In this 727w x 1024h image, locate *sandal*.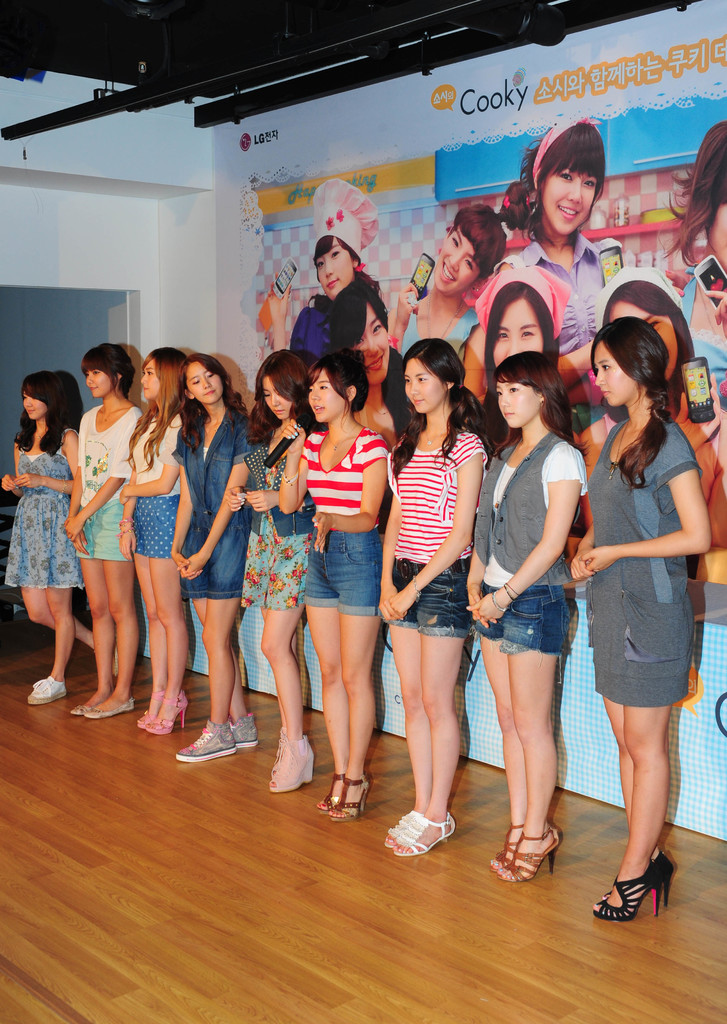
Bounding box: x1=616, y1=847, x2=680, y2=910.
